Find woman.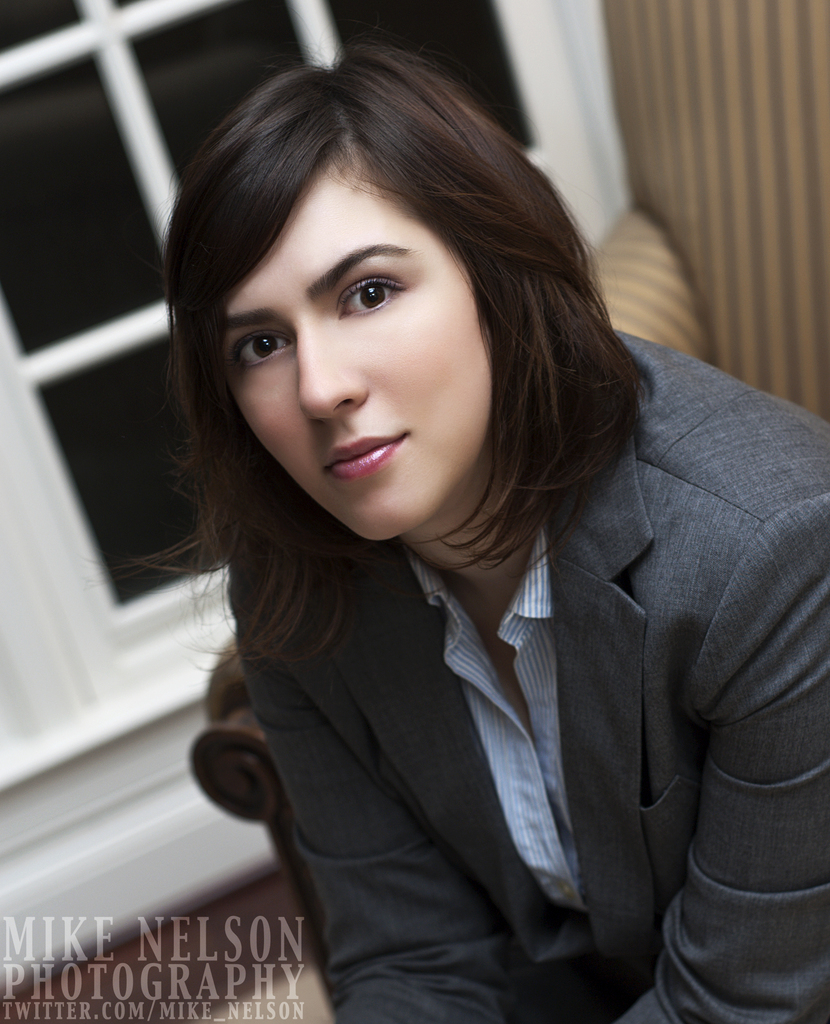
{"left": 87, "top": 40, "right": 829, "bottom": 1023}.
